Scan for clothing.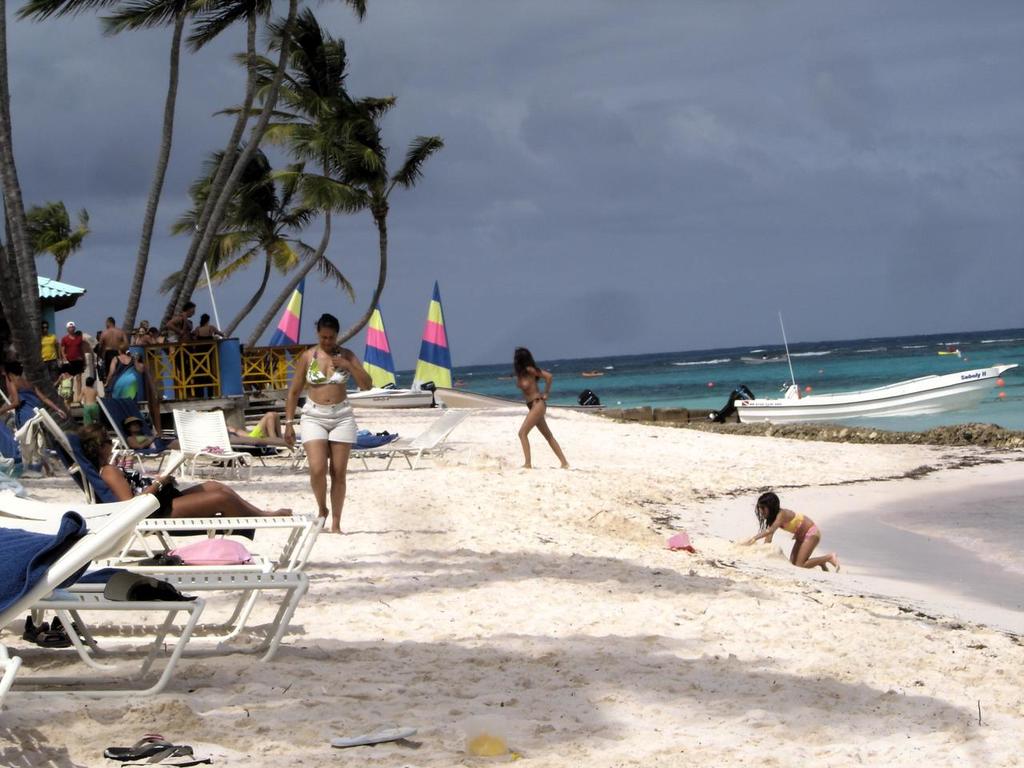
Scan result: bbox=(295, 346, 345, 470).
